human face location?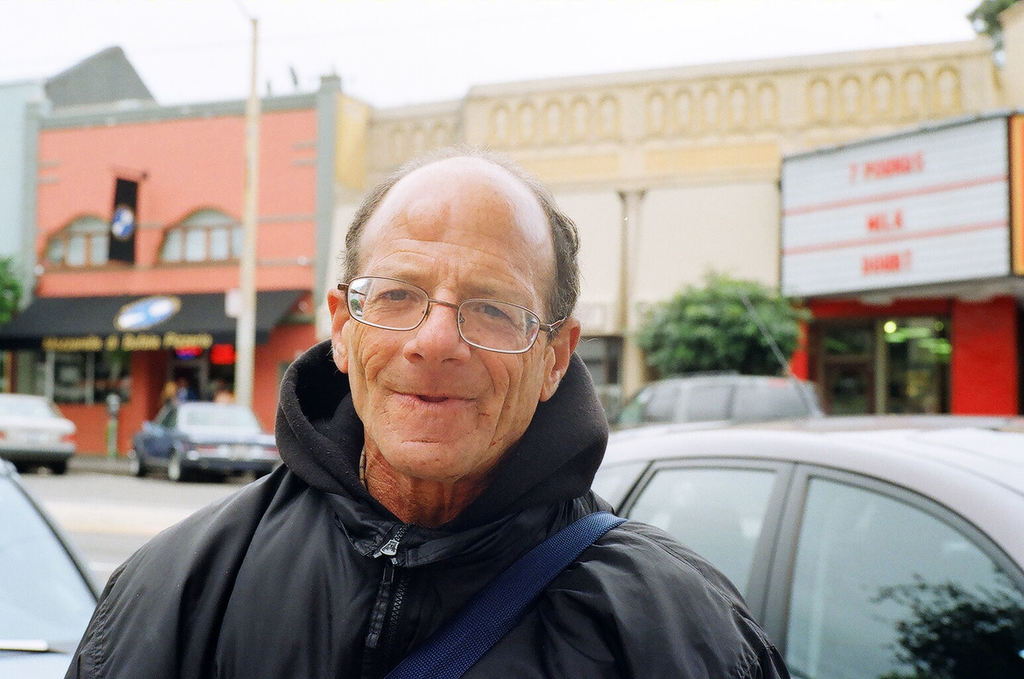
rect(336, 154, 549, 483)
